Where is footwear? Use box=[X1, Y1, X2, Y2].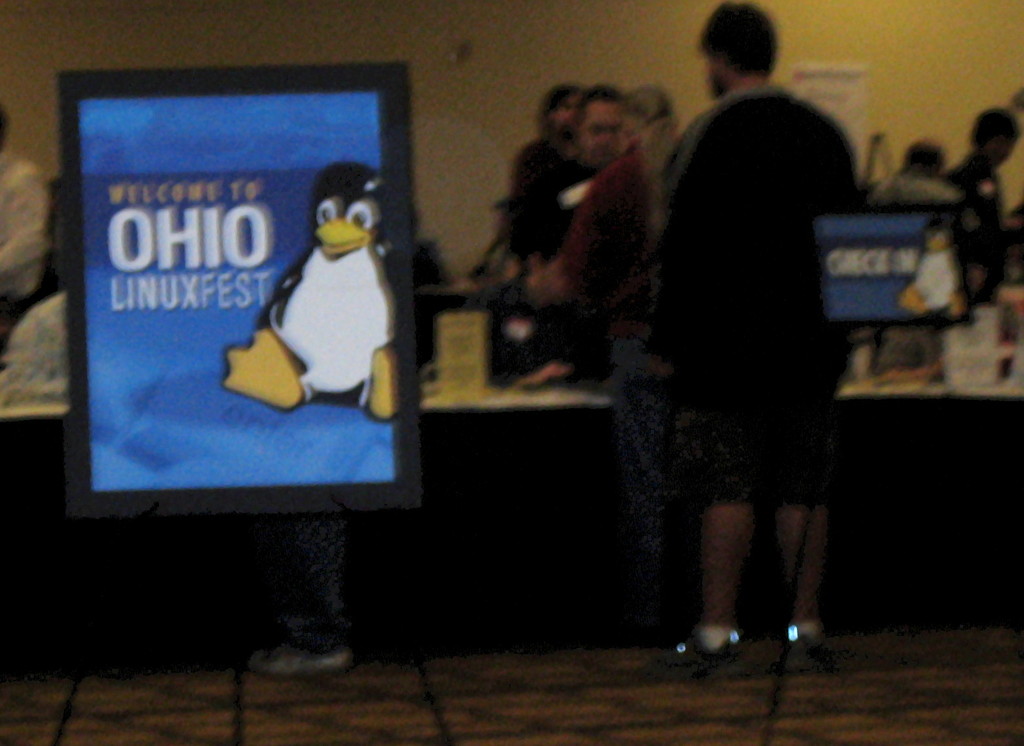
box=[656, 633, 737, 673].
